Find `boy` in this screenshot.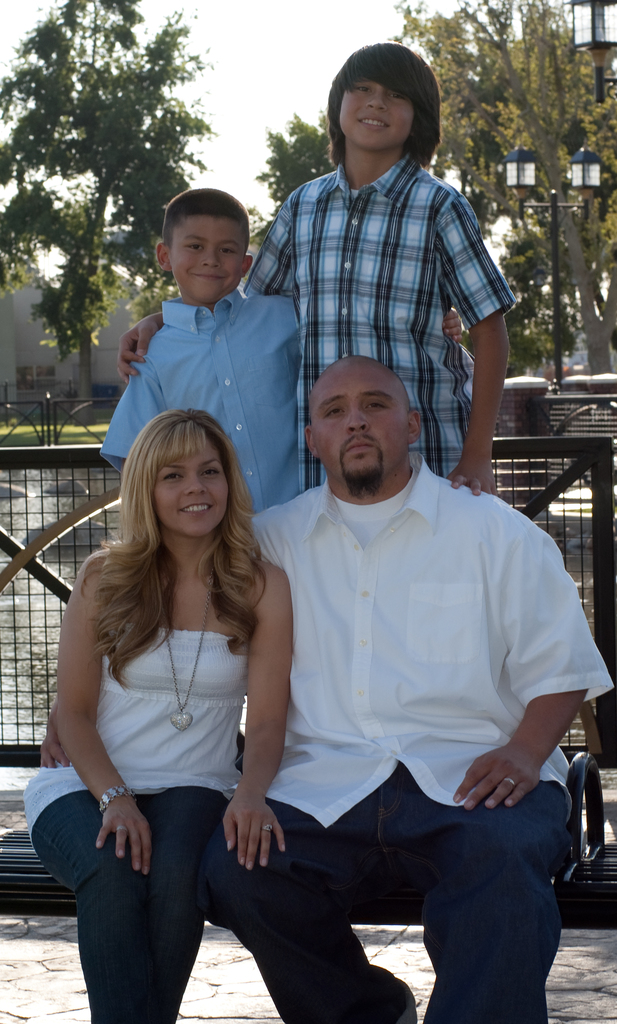
The bounding box for `boy` is left=116, top=42, right=520, bottom=508.
